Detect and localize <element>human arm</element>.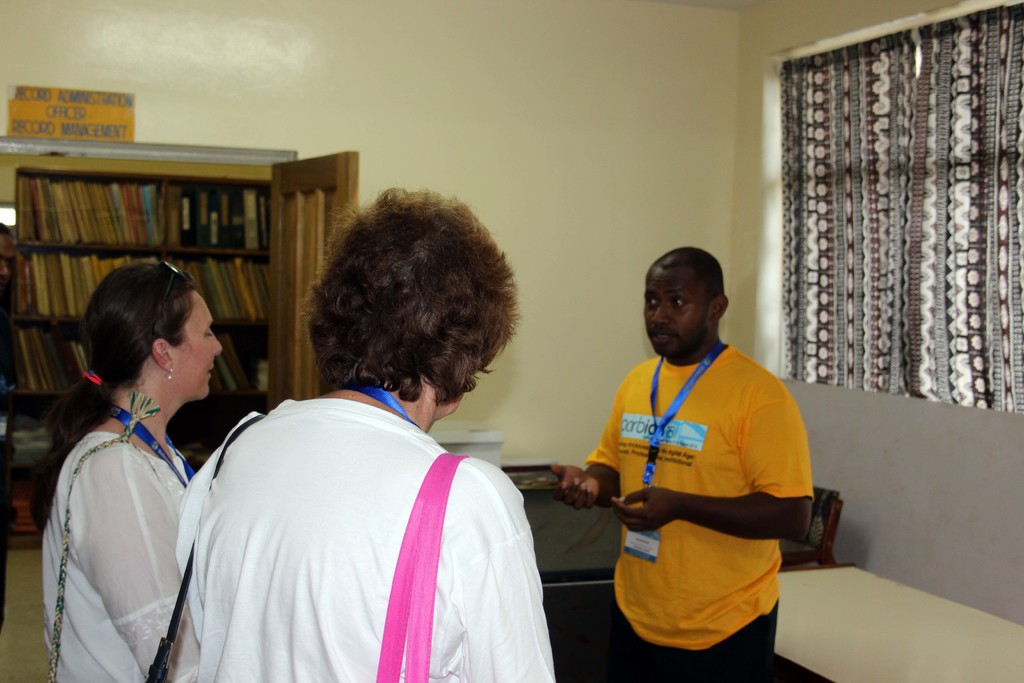
Localized at bbox(54, 430, 192, 655).
